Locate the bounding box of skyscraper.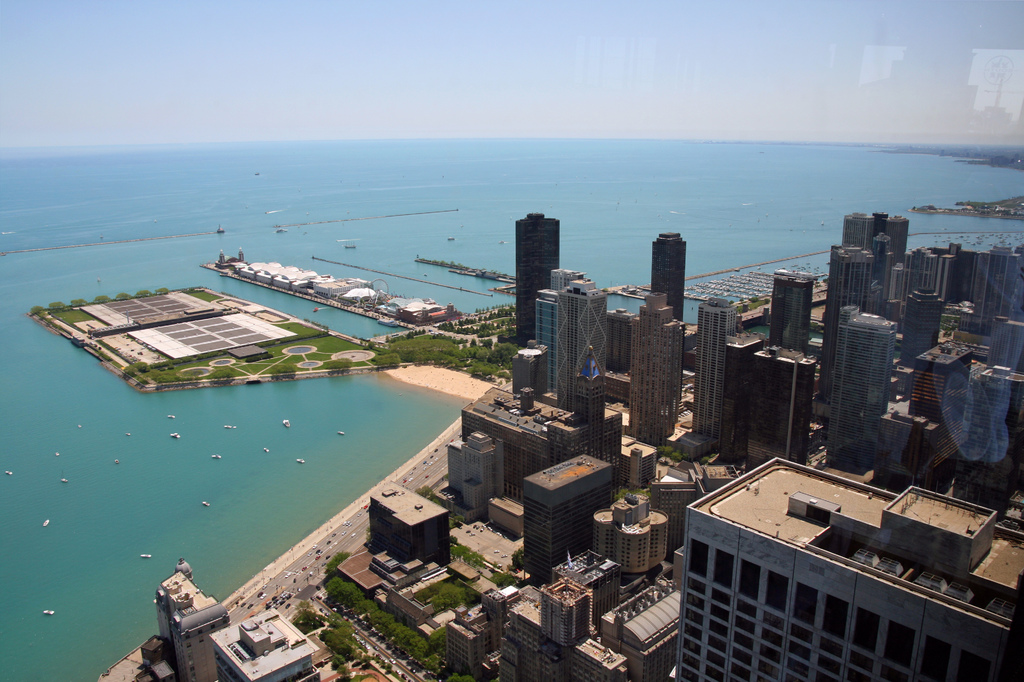
Bounding box: x1=826 y1=245 x2=869 y2=319.
